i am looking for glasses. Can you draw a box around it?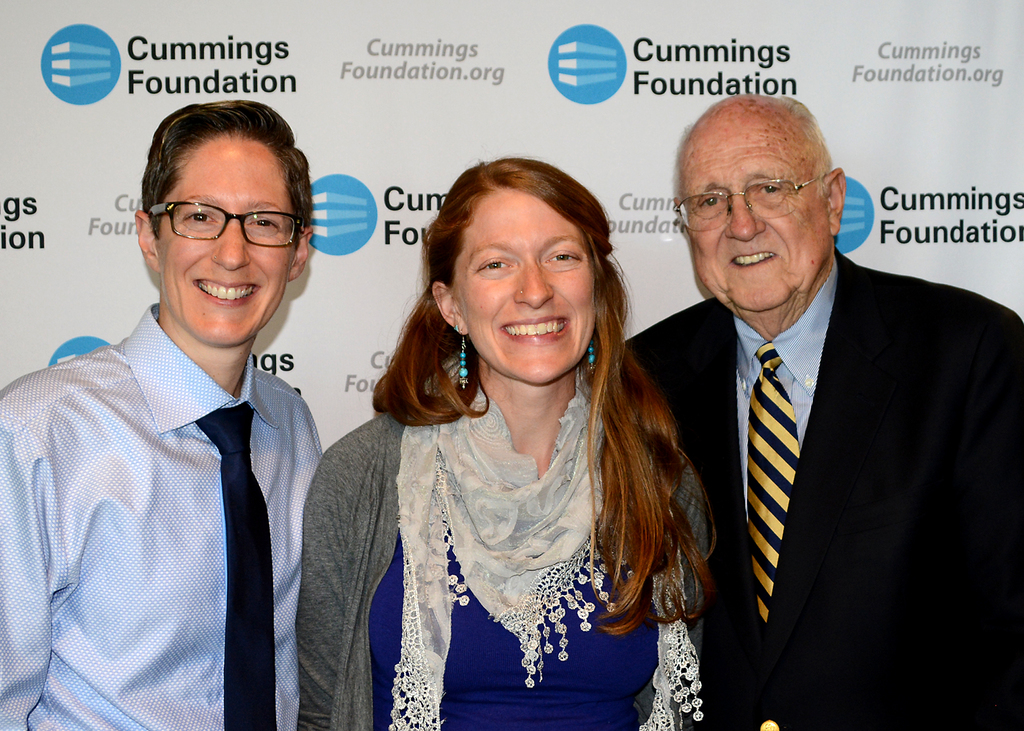
Sure, the bounding box is detection(675, 171, 824, 234).
